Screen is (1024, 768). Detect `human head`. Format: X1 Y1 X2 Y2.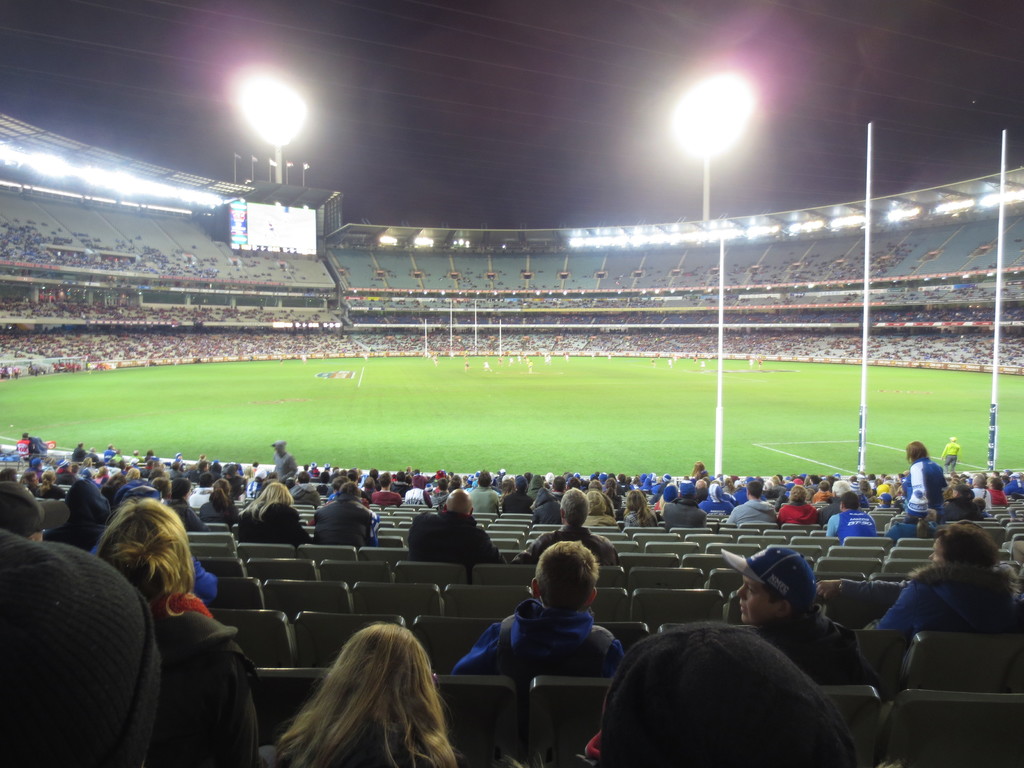
787 484 806 506.
